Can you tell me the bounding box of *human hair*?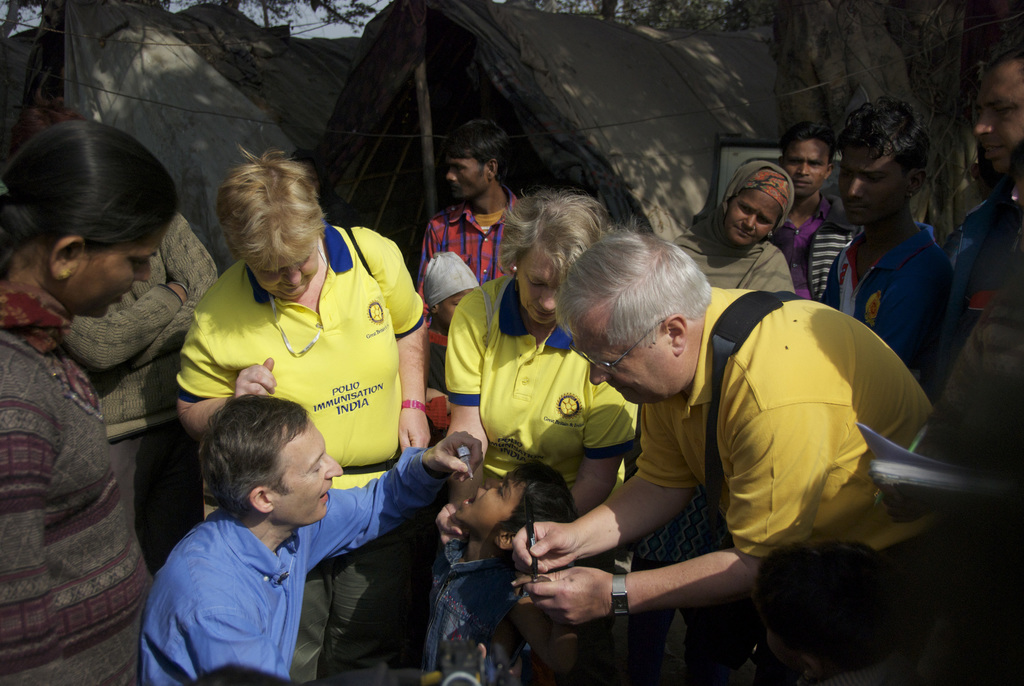
l=205, t=136, r=322, b=303.
